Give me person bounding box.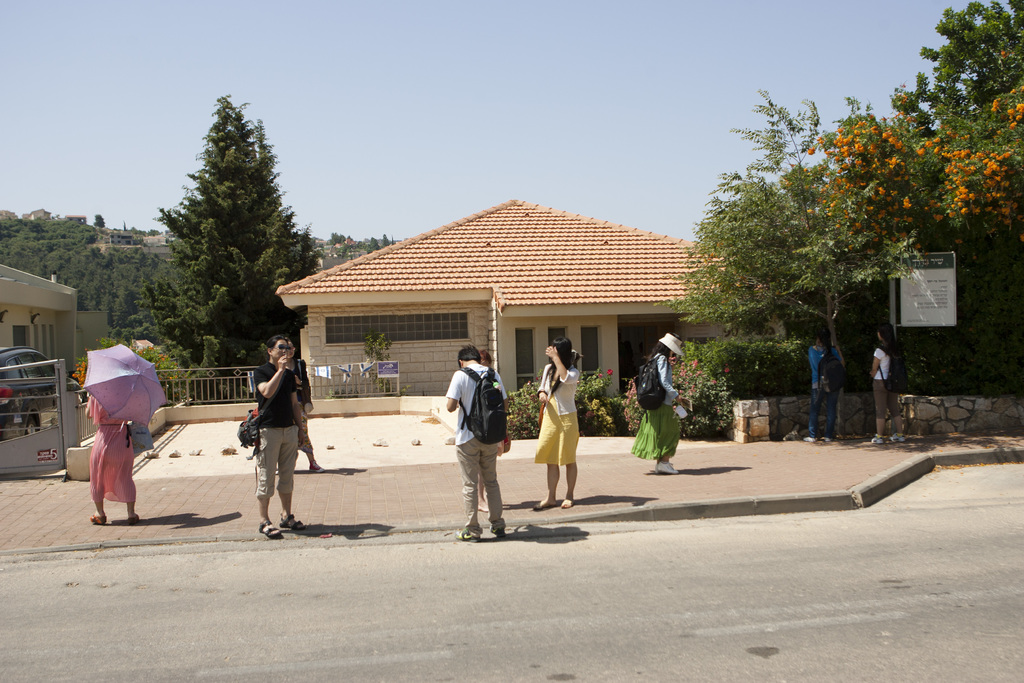
253:339:303:539.
